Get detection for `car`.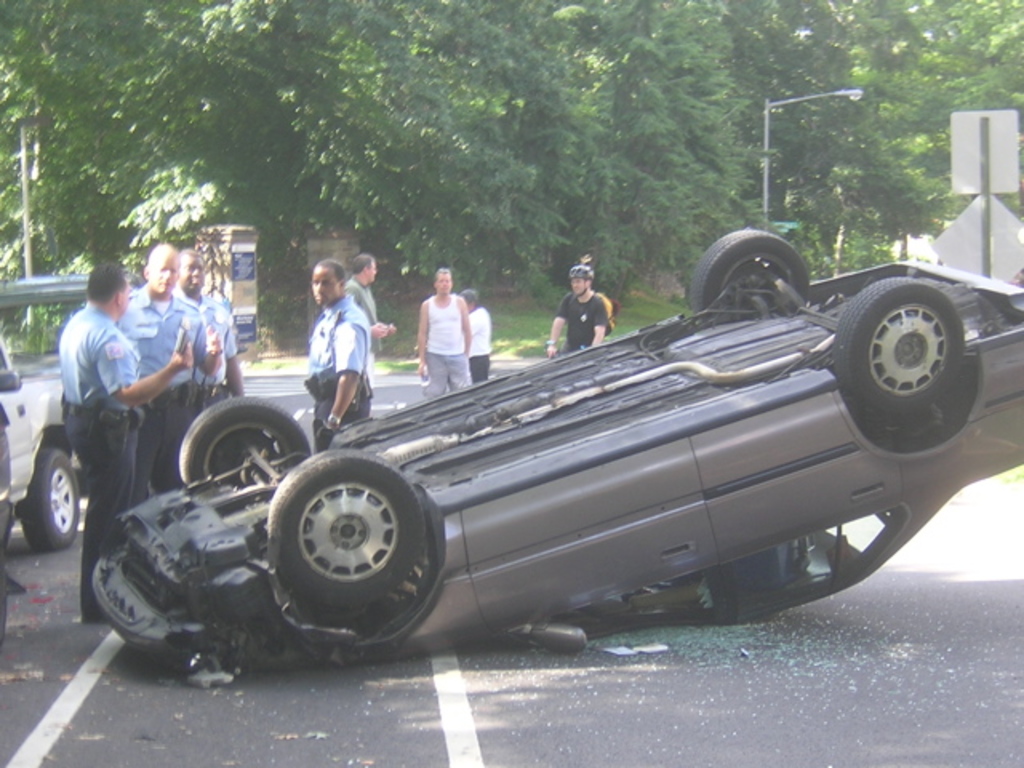
Detection: [0, 400, 13, 563].
